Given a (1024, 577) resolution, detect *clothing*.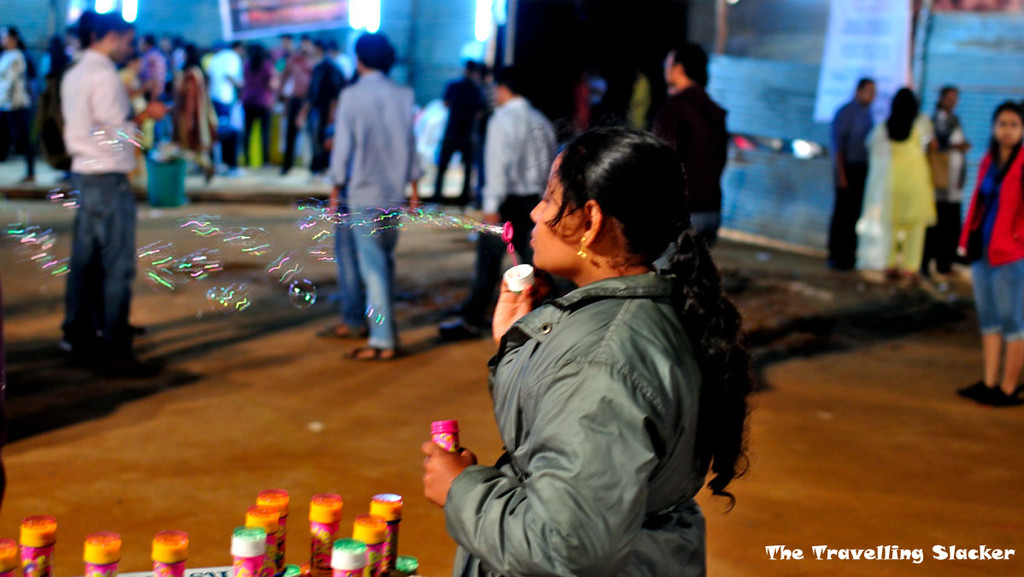
[948,128,1023,350].
